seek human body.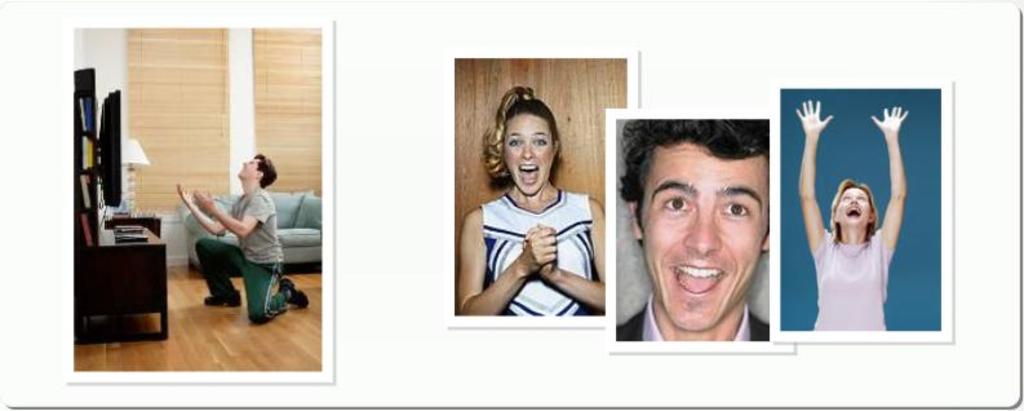
bbox=[798, 103, 910, 330].
